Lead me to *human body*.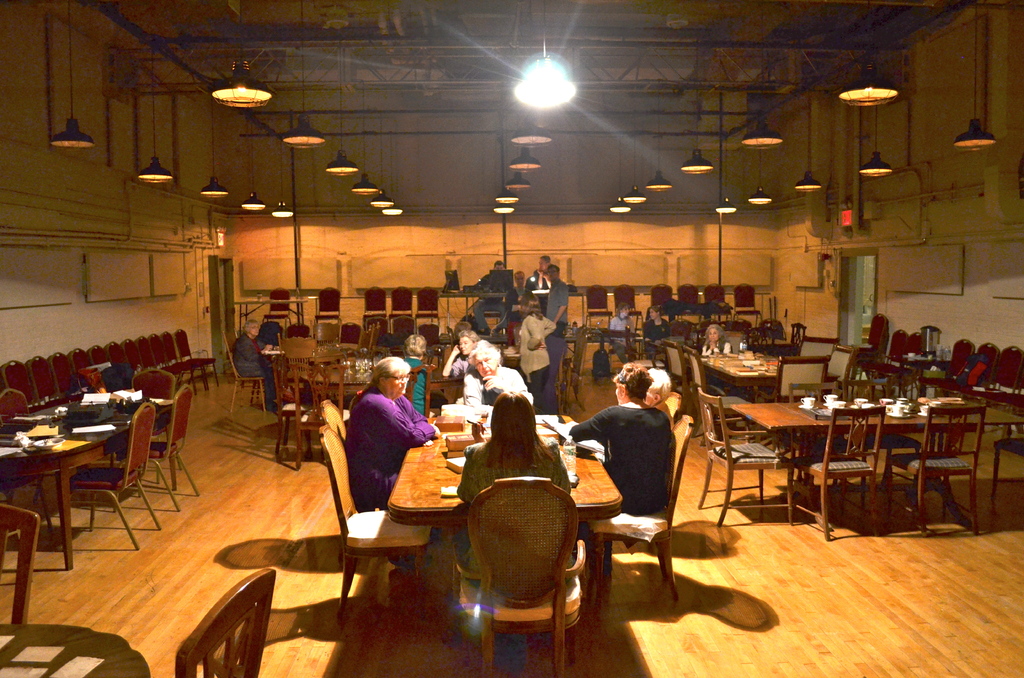
Lead to bbox(473, 278, 509, 331).
